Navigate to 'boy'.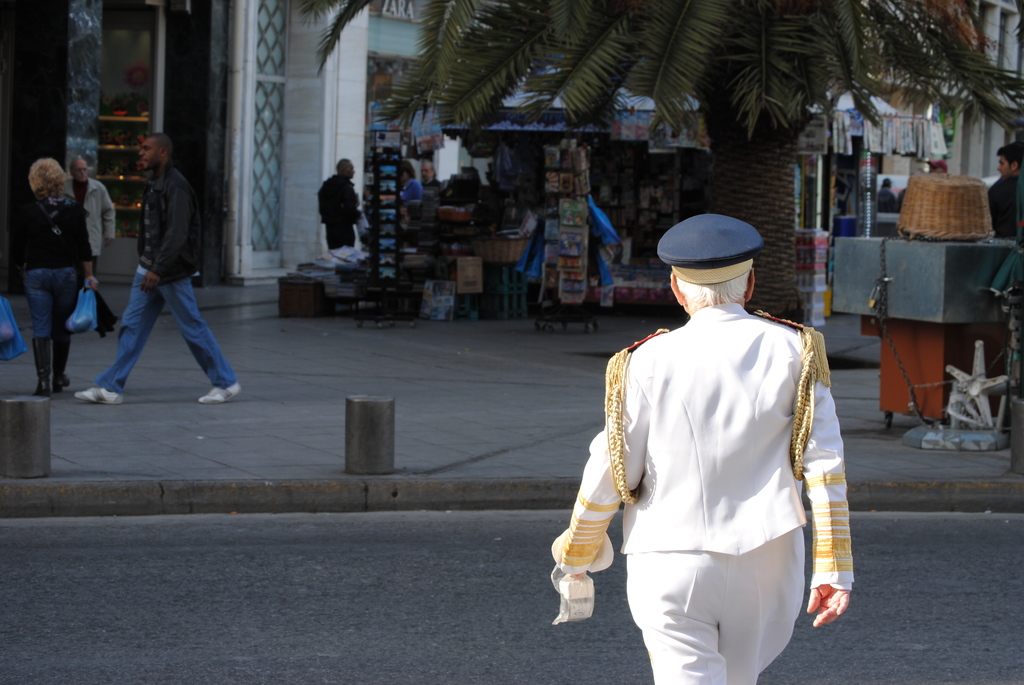
Navigation target: 987, 142, 1023, 239.
